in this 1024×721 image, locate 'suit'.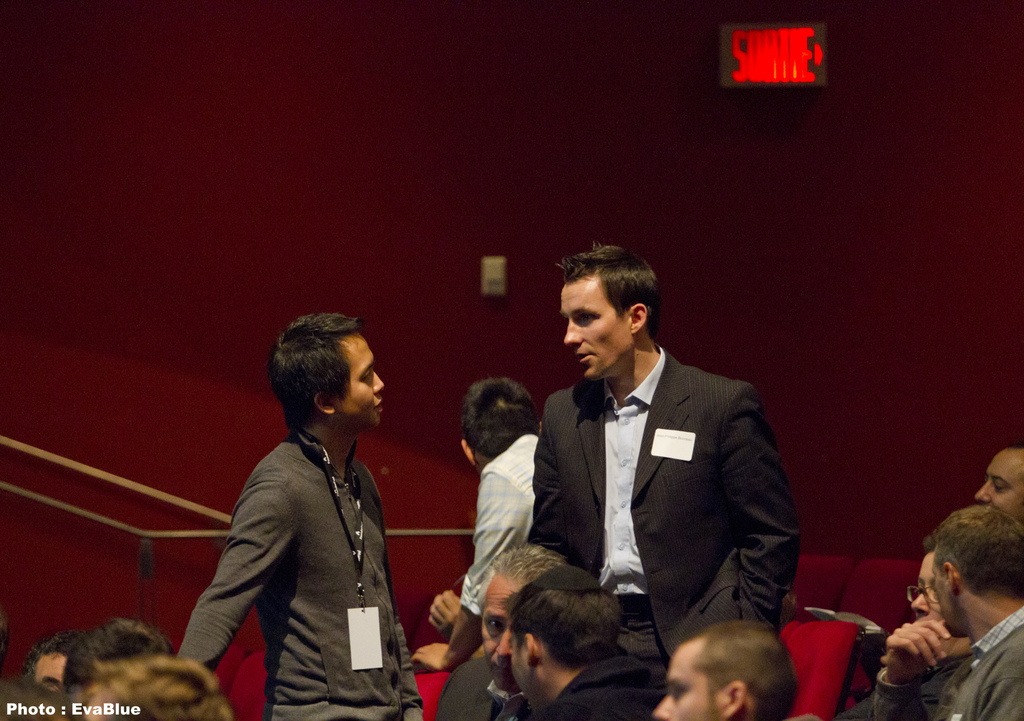
Bounding box: rect(532, 652, 670, 720).
